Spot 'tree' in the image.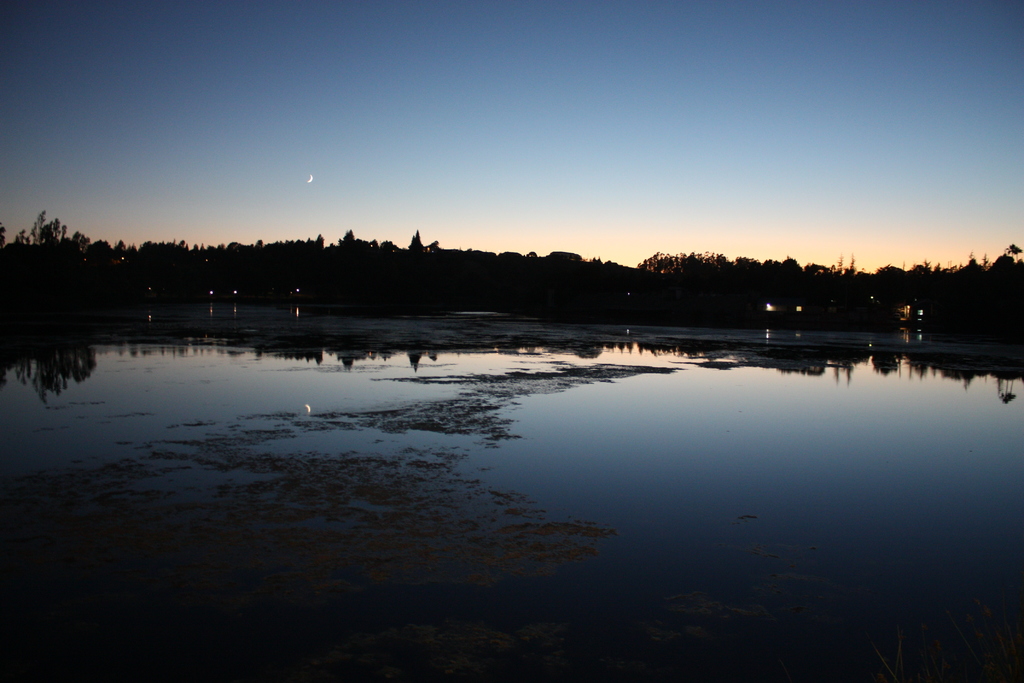
'tree' found at box=[406, 235, 426, 280].
